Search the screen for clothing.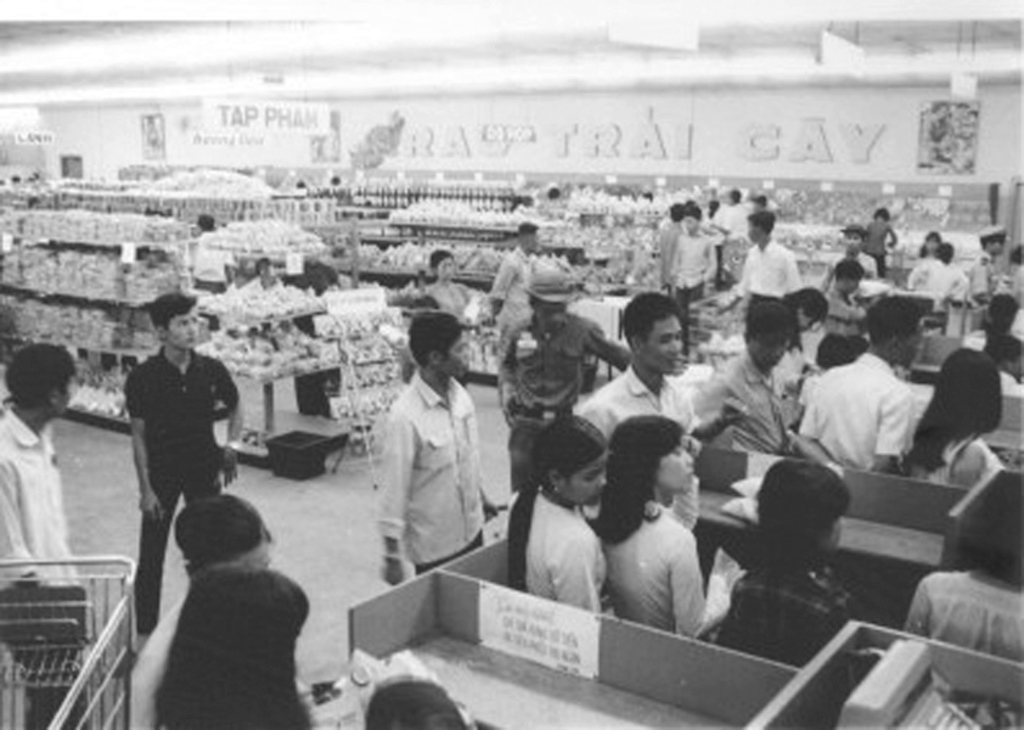
Found at box=[906, 255, 972, 310].
